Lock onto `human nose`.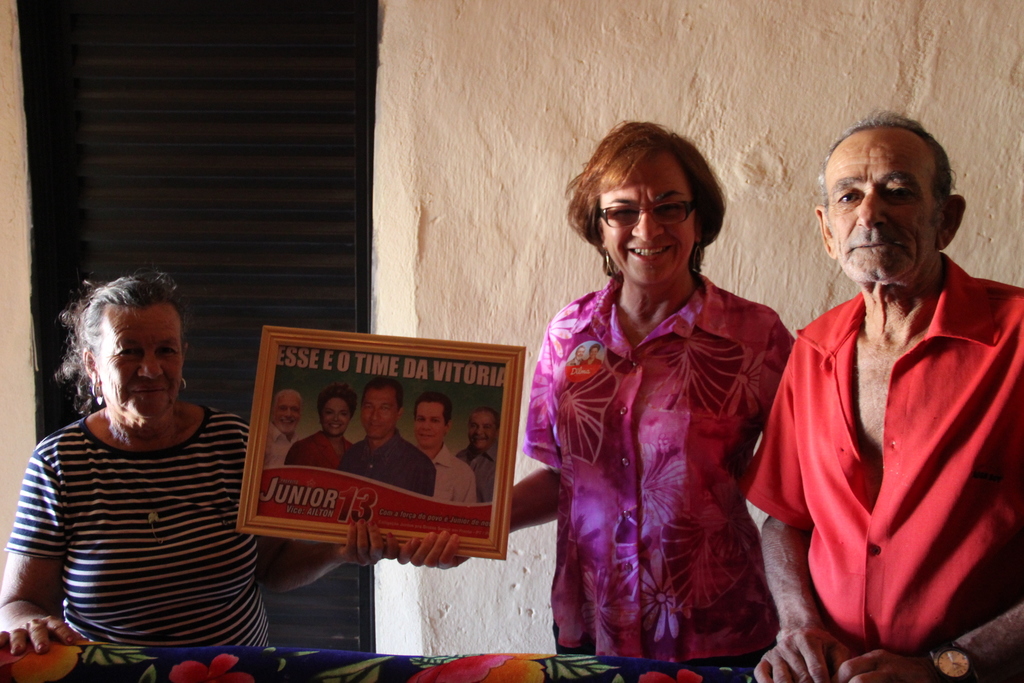
Locked: (left=136, top=352, right=166, bottom=383).
